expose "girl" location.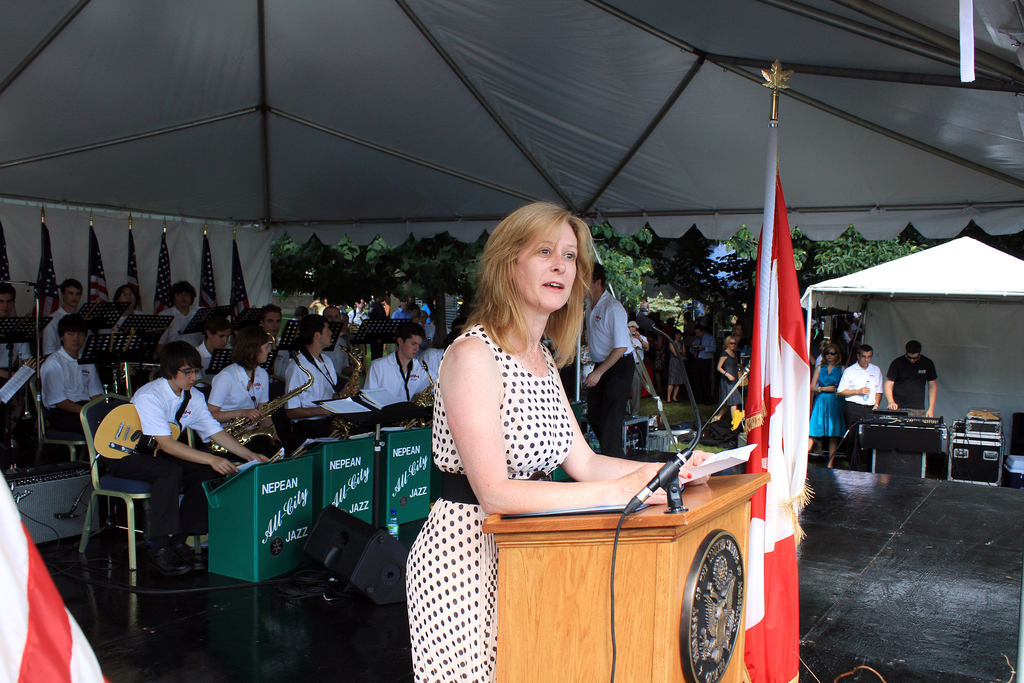
Exposed at x1=206, y1=326, x2=284, y2=463.
